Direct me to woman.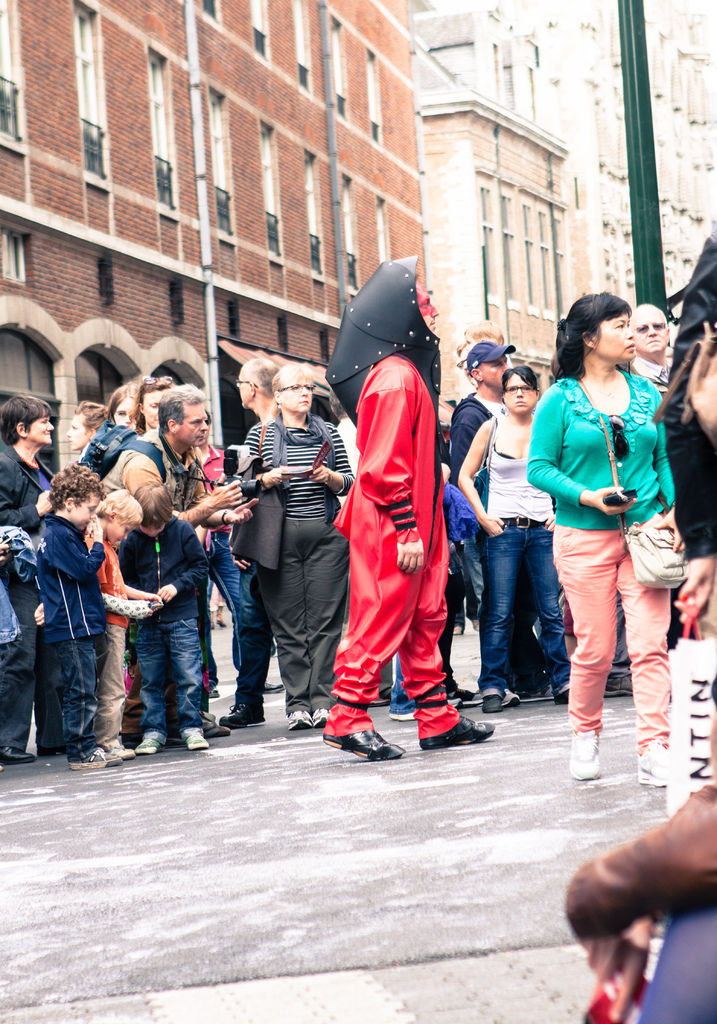
Direction: 0:394:65:767.
